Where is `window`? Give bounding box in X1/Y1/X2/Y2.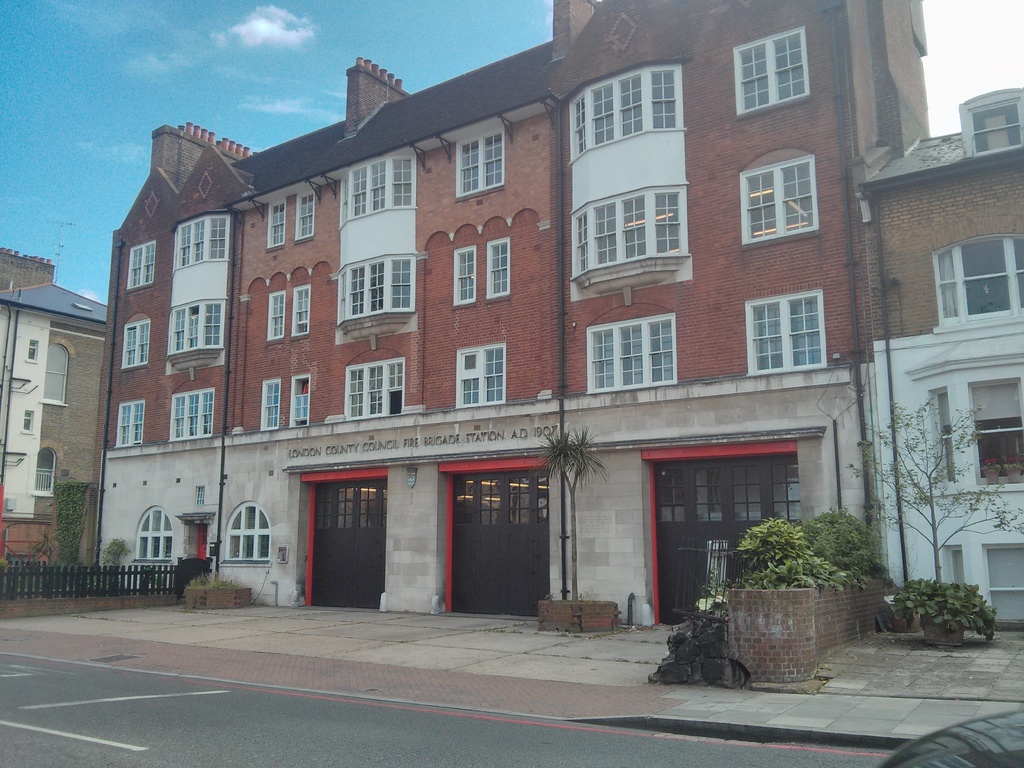
118/319/149/371.
